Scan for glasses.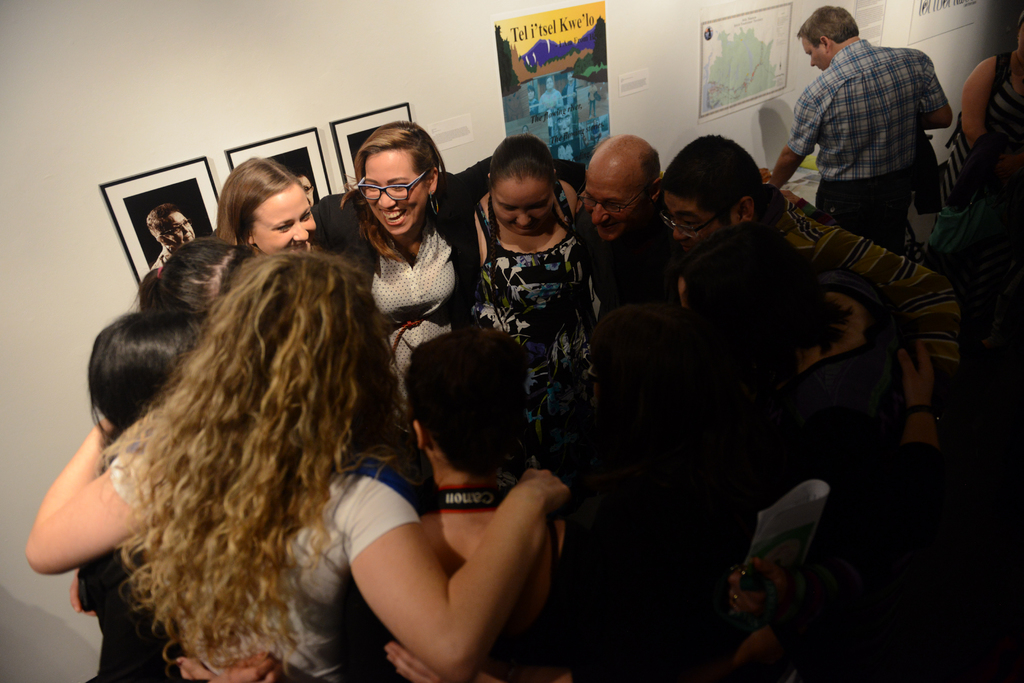
Scan result: left=655, top=204, right=724, bottom=246.
